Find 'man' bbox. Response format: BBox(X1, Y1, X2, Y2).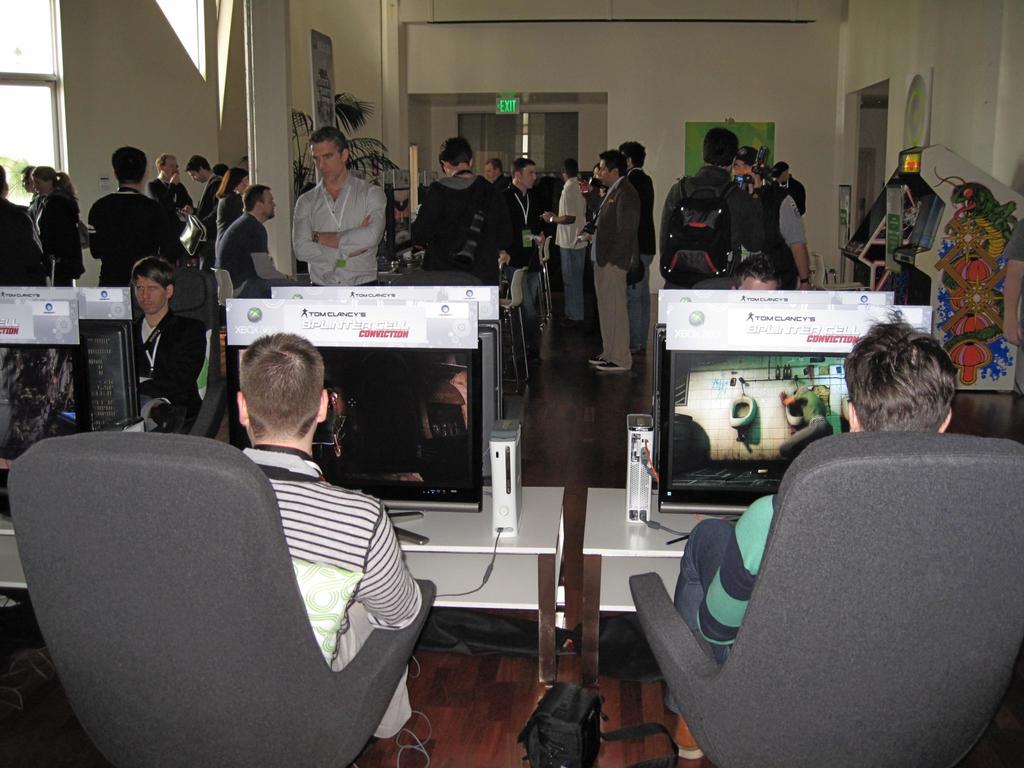
BBox(669, 303, 956, 718).
